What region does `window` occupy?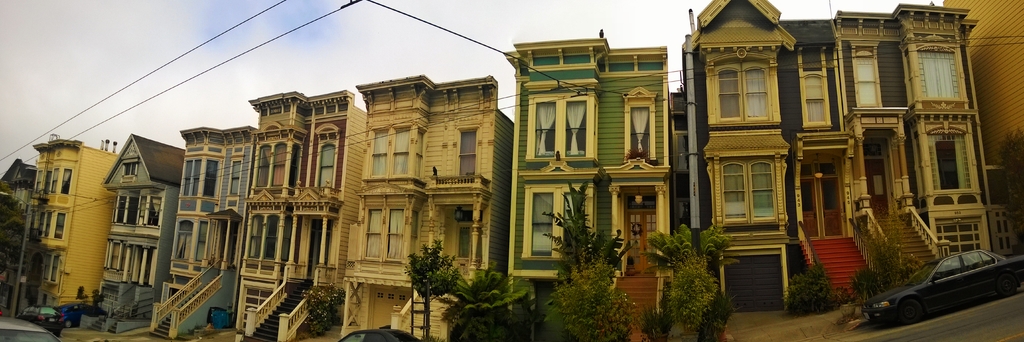
[914, 44, 962, 101].
